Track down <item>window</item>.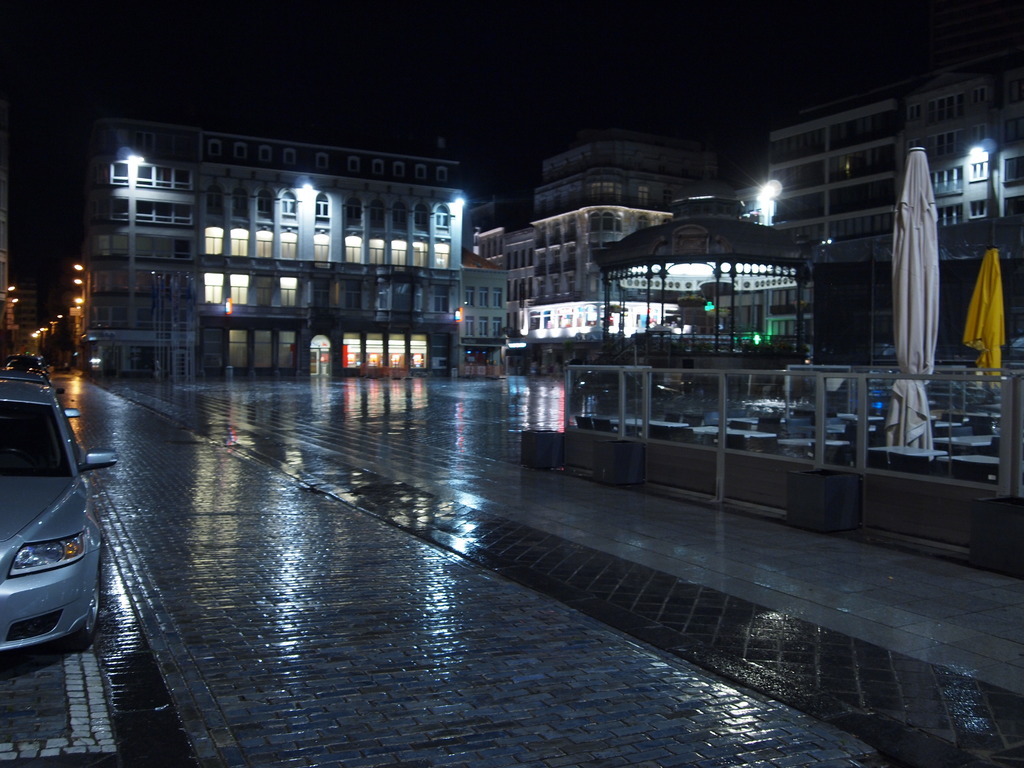
Tracked to 256,277,272,309.
